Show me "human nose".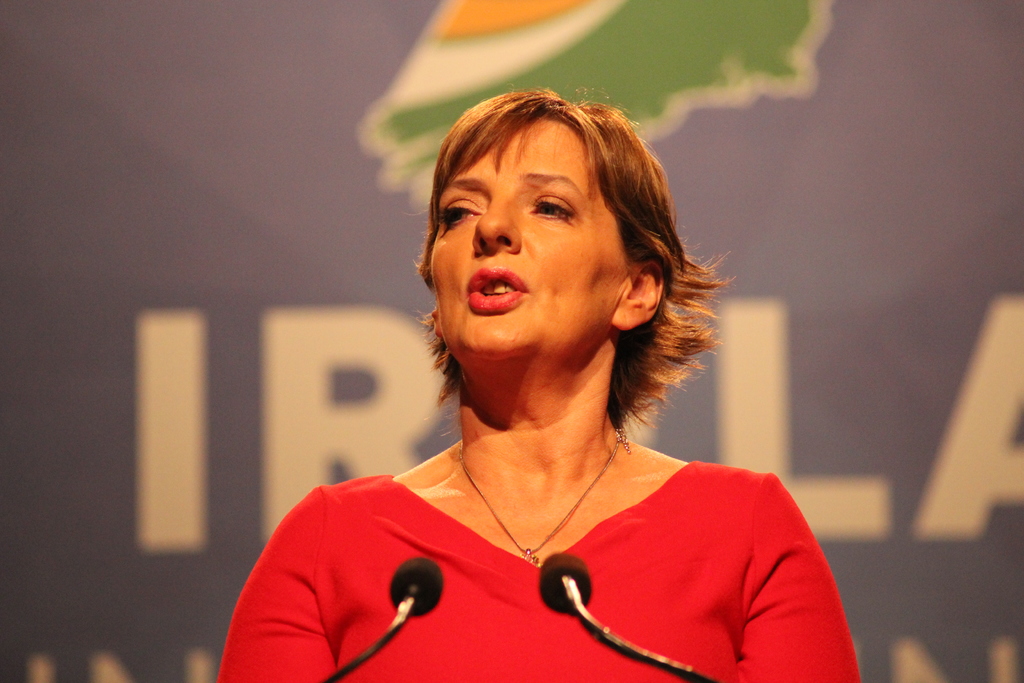
"human nose" is here: bbox=(471, 185, 524, 252).
